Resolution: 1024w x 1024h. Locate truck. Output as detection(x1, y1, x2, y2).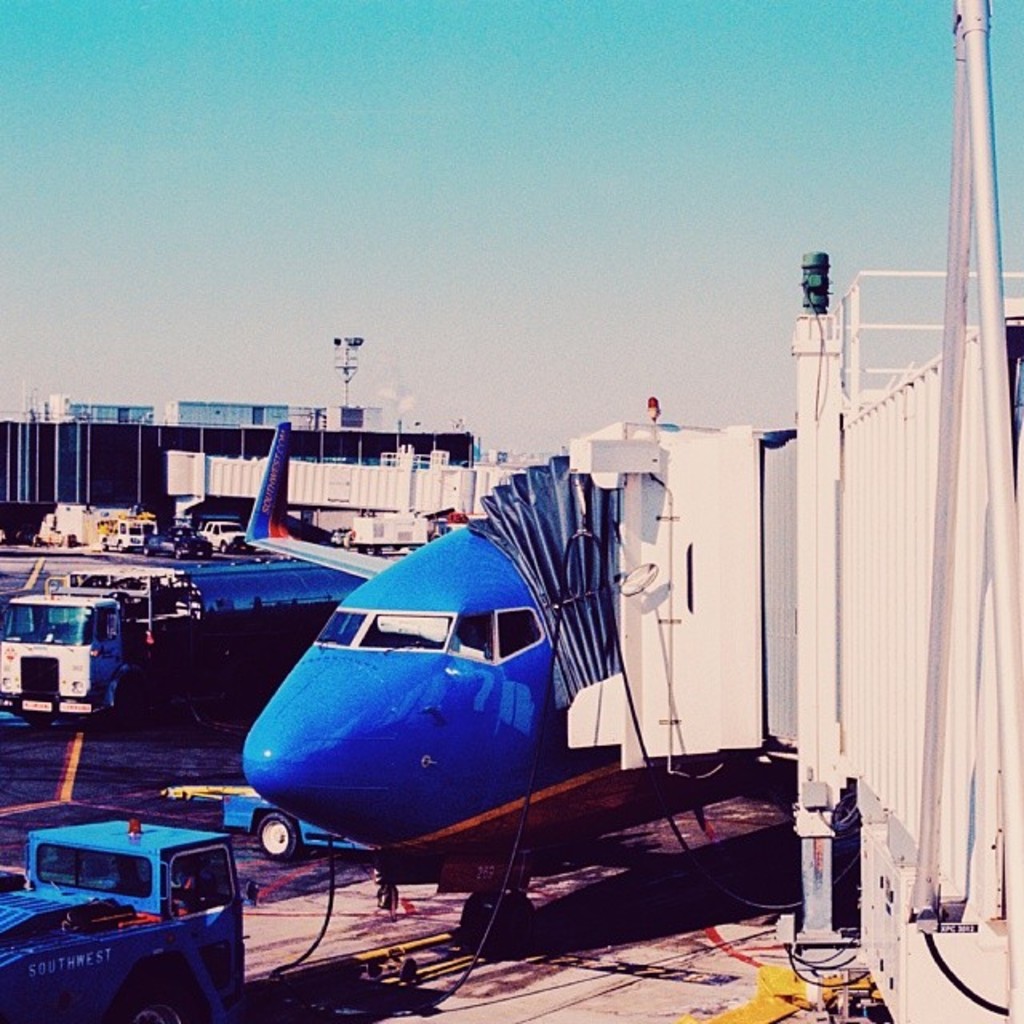
detection(0, 562, 370, 720).
